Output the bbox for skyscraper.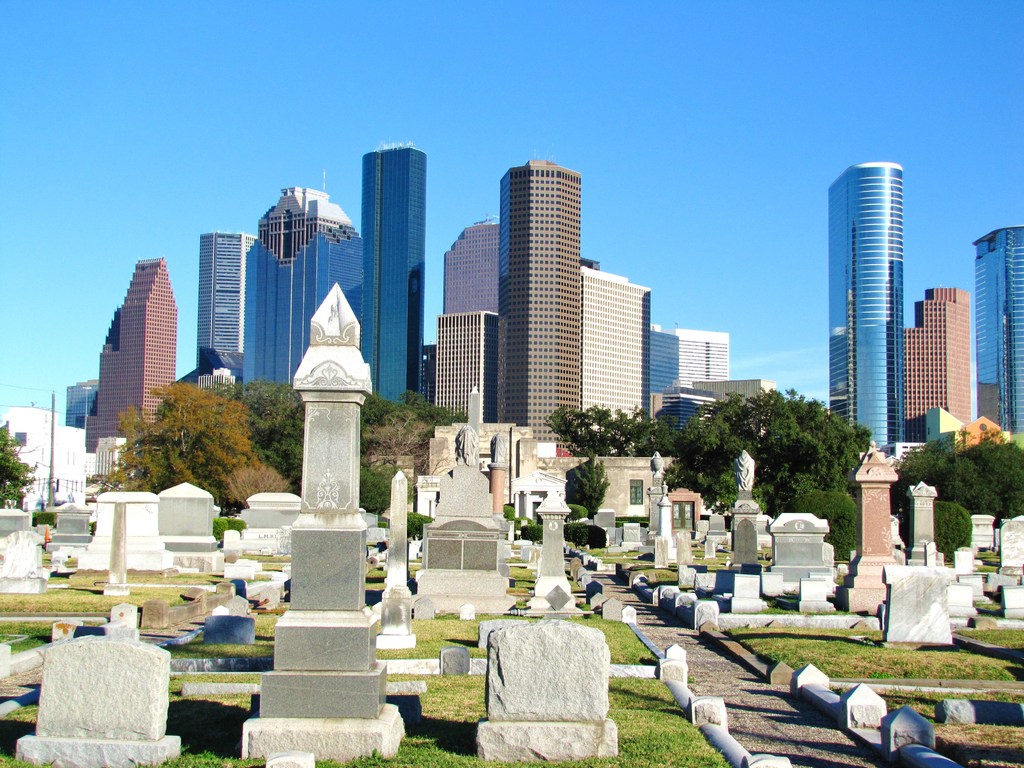
bbox(86, 260, 167, 456).
